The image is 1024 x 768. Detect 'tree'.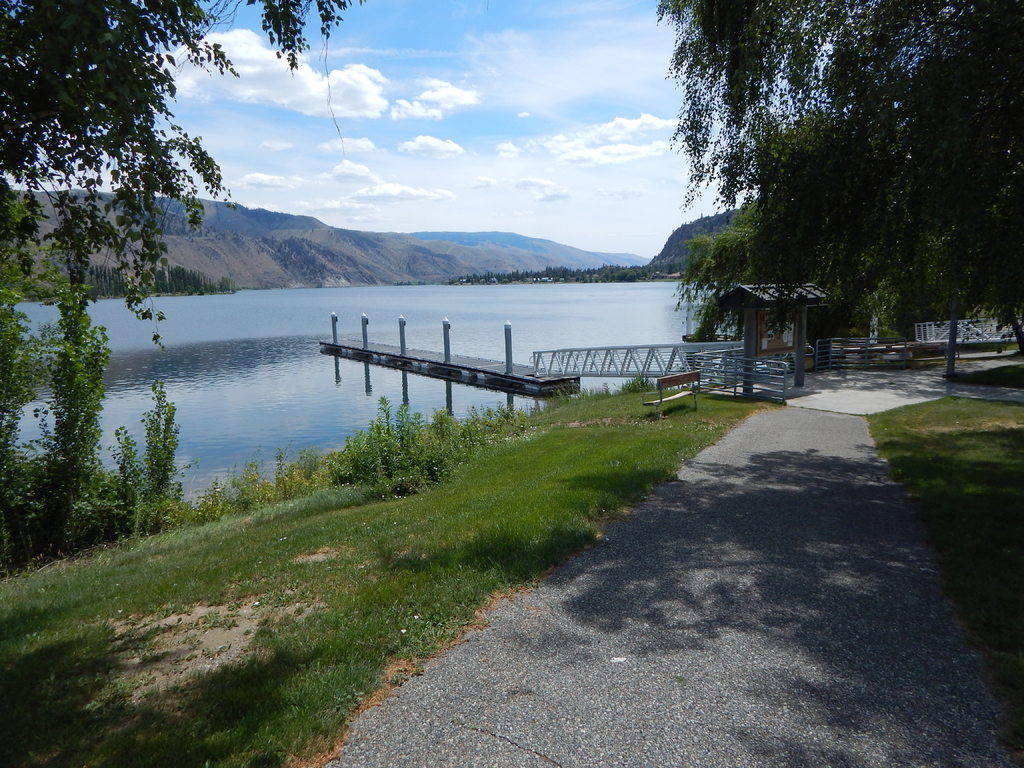
Detection: (0, 0, 365, 338).
